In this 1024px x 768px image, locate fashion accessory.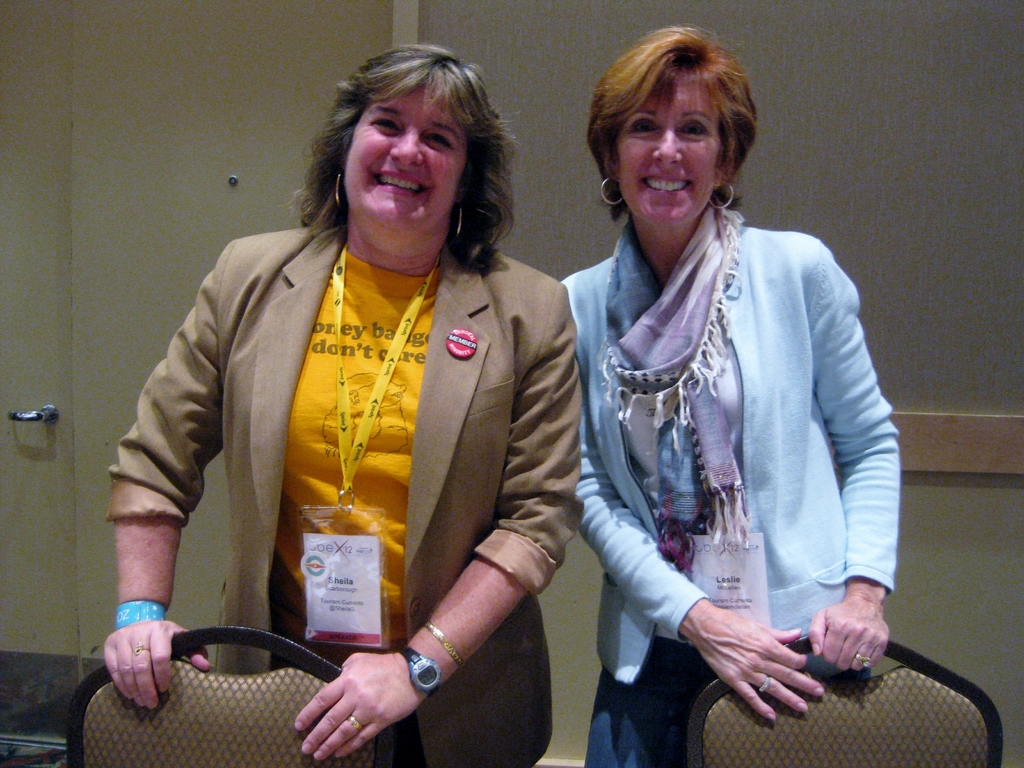
Bounding box: (598, 198, 748, 552).
